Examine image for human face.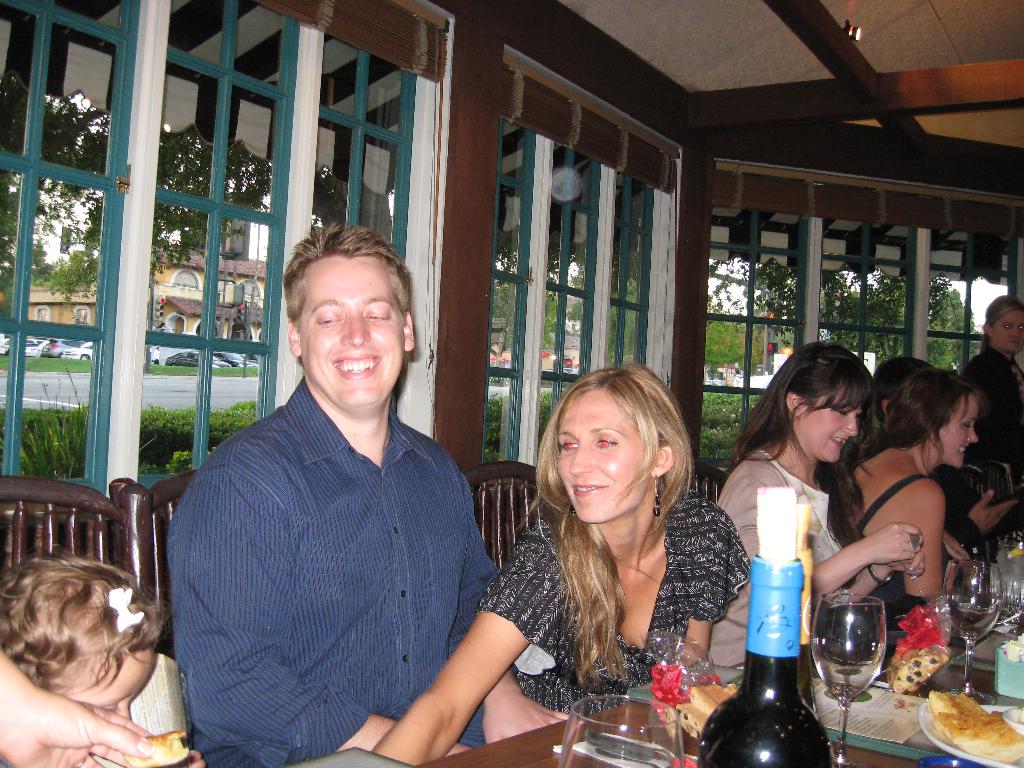
Examination result: (799,393,870,468).
